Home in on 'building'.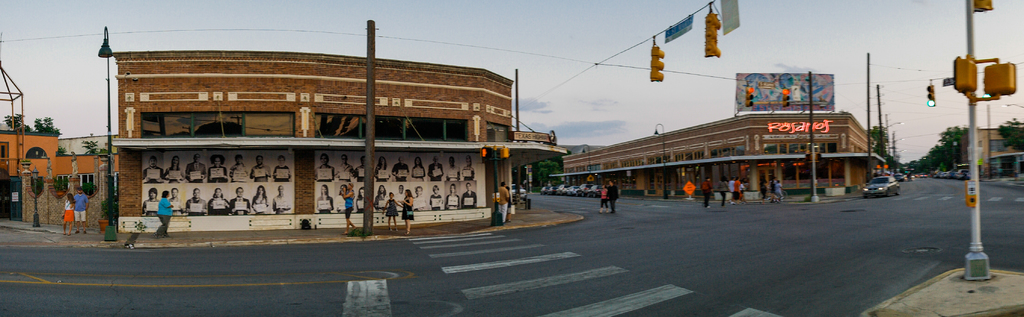
Homed in at box=[551, 111, 886, 191].
